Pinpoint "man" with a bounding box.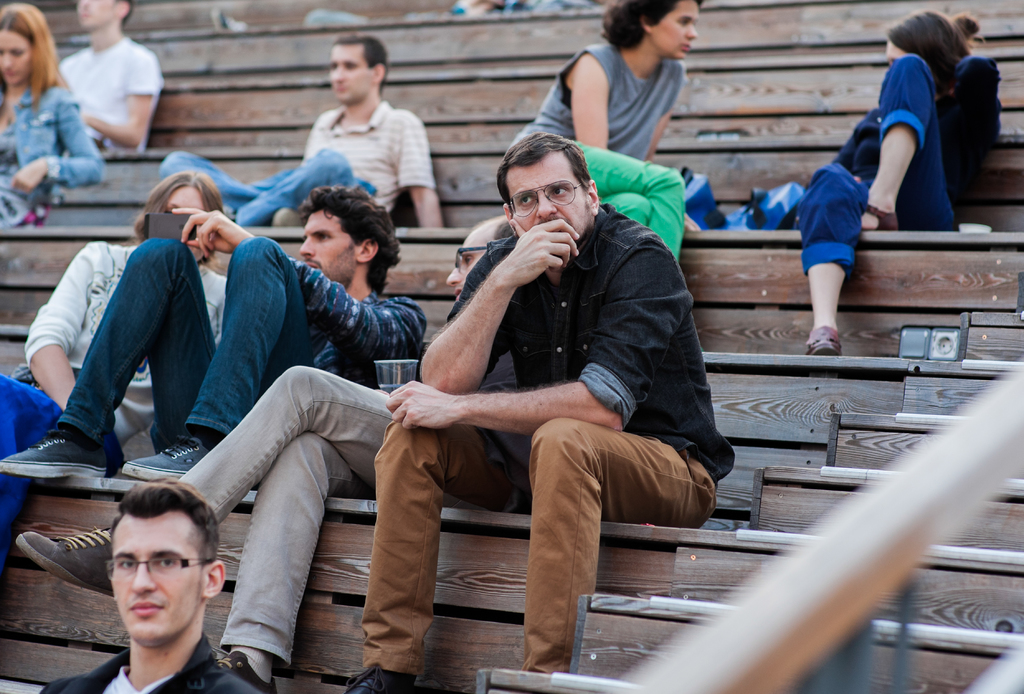
l=58, t=0, r=157, b=157.
